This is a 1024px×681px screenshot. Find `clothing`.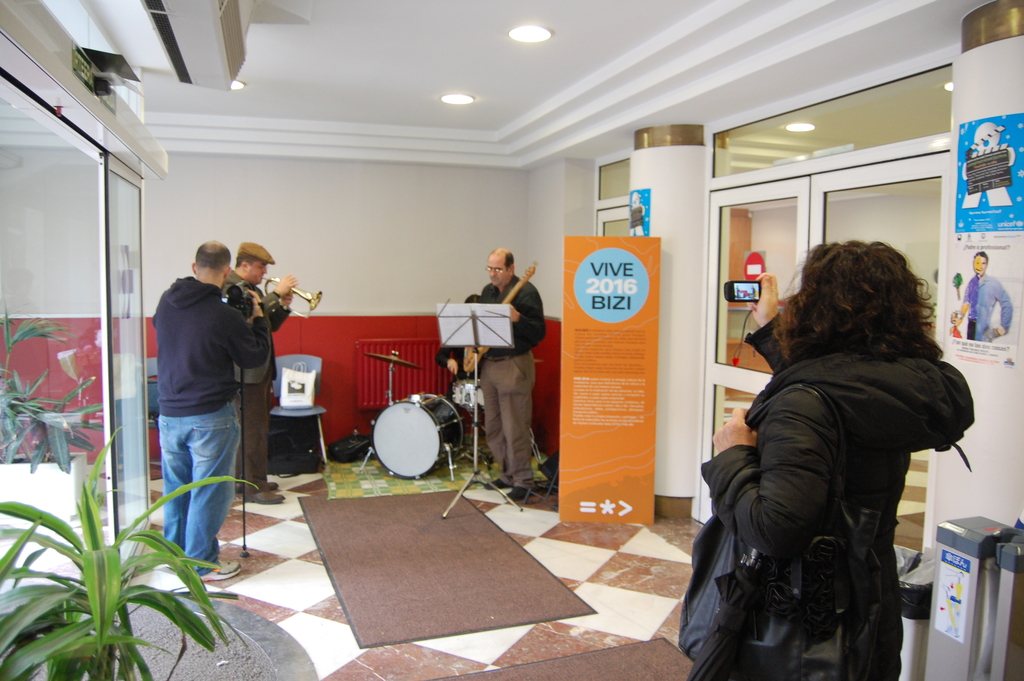
Bounding box: bbox=[709, 316, 973, 680].
